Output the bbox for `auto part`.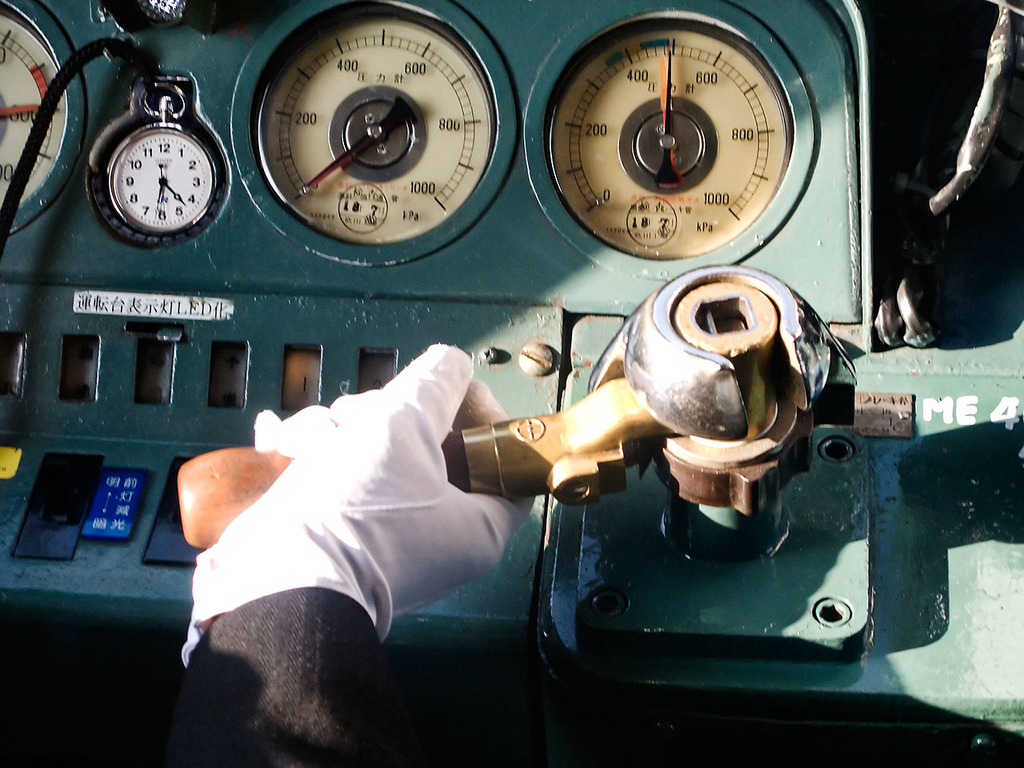
x1=0 y1=0 x2=1023 y2=767.
